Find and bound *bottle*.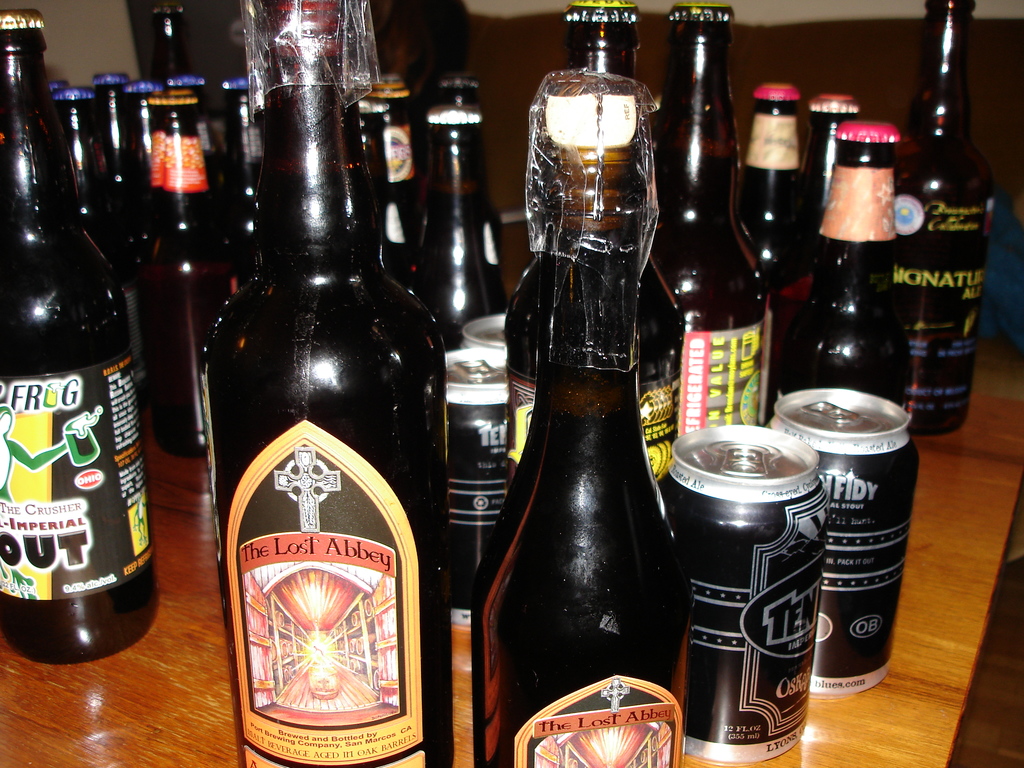
Bound: (x1=656, y1=0, x2=788, y2=435).
